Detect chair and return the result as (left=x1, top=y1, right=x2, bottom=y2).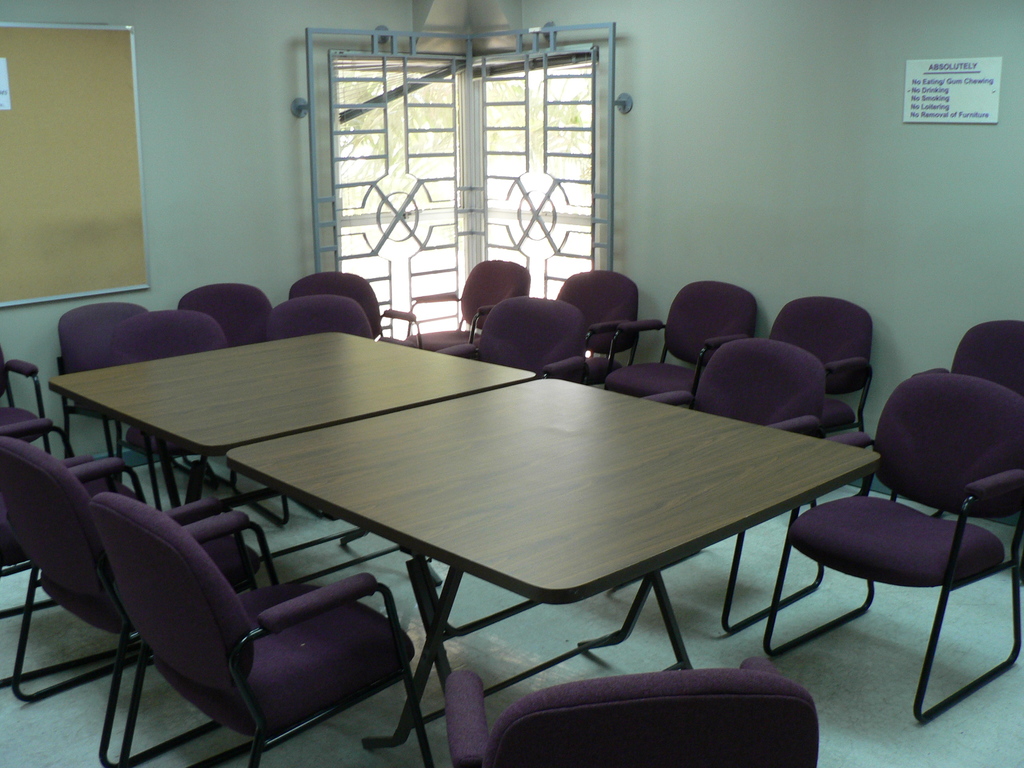
(left=442, top=654, right=827, bottom=767).
